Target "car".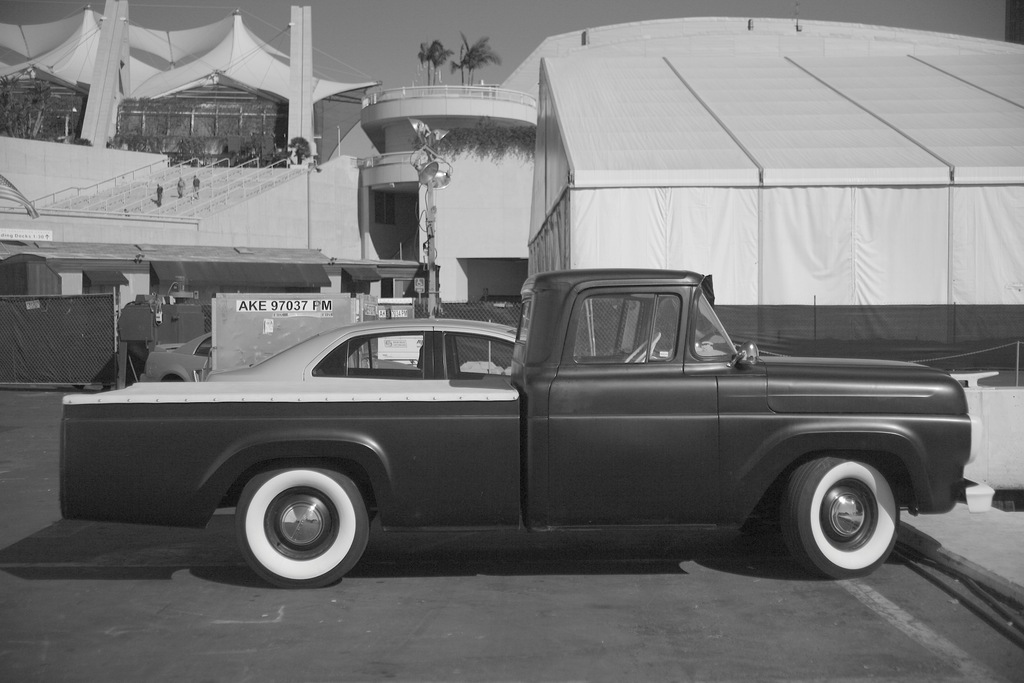
Target region: bbox=(60, 265, 995, 575).
